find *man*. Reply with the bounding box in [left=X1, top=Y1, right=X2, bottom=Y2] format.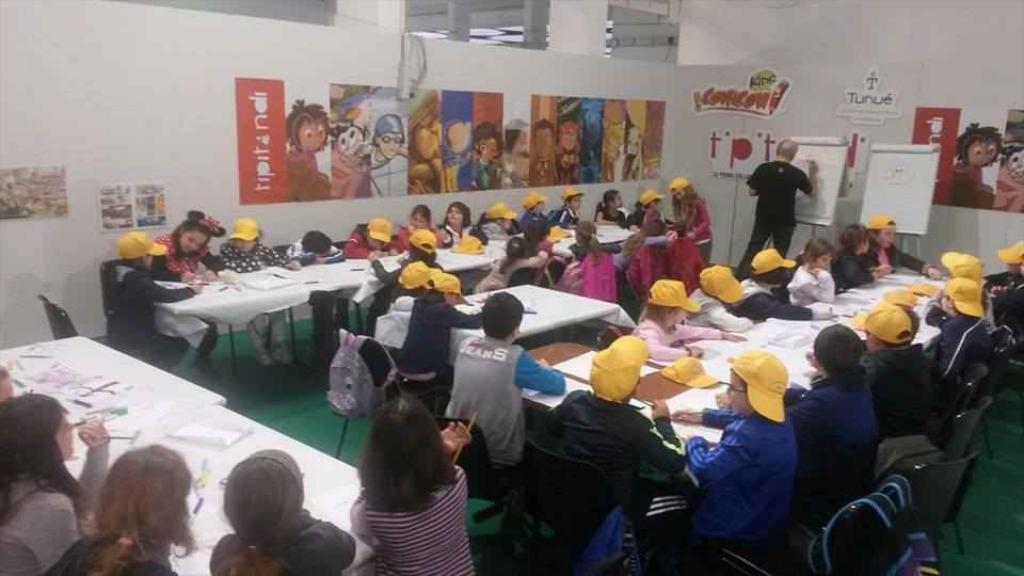
[left=450, top=288, right=567, bottom=480].
